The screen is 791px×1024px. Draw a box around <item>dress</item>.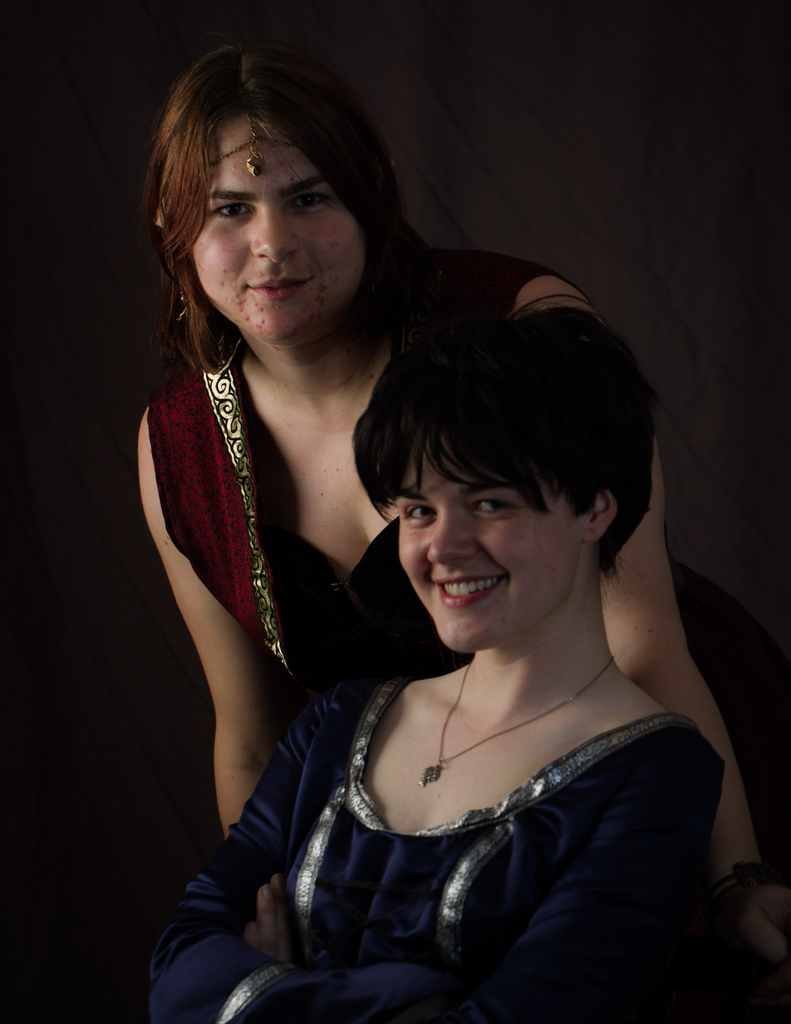
<bbox>141, 248, 568, 678</bbox>.
